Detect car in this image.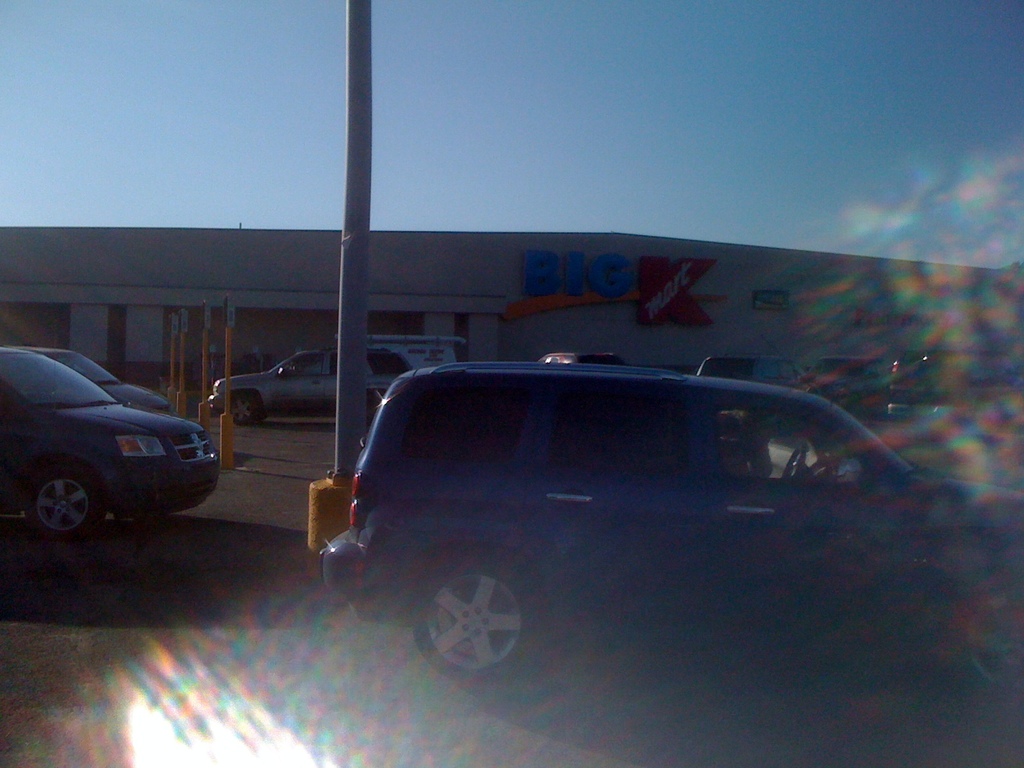
Detection: [694, 352, 797, 438].
